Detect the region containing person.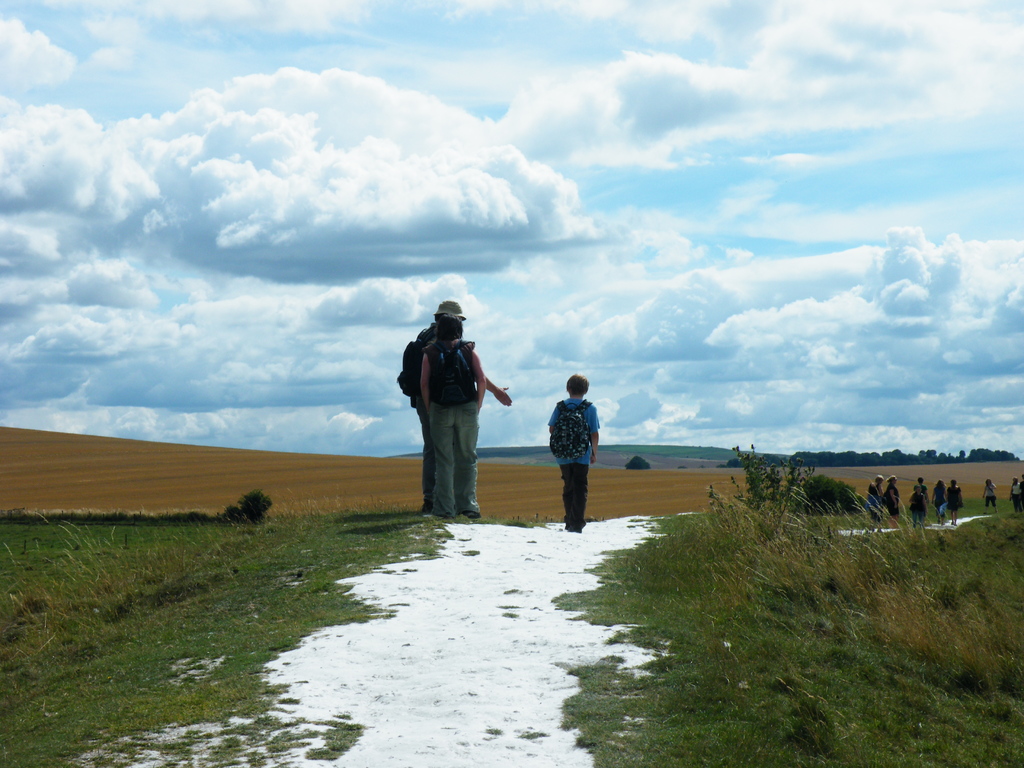
region(882, 475, 902, 529).
